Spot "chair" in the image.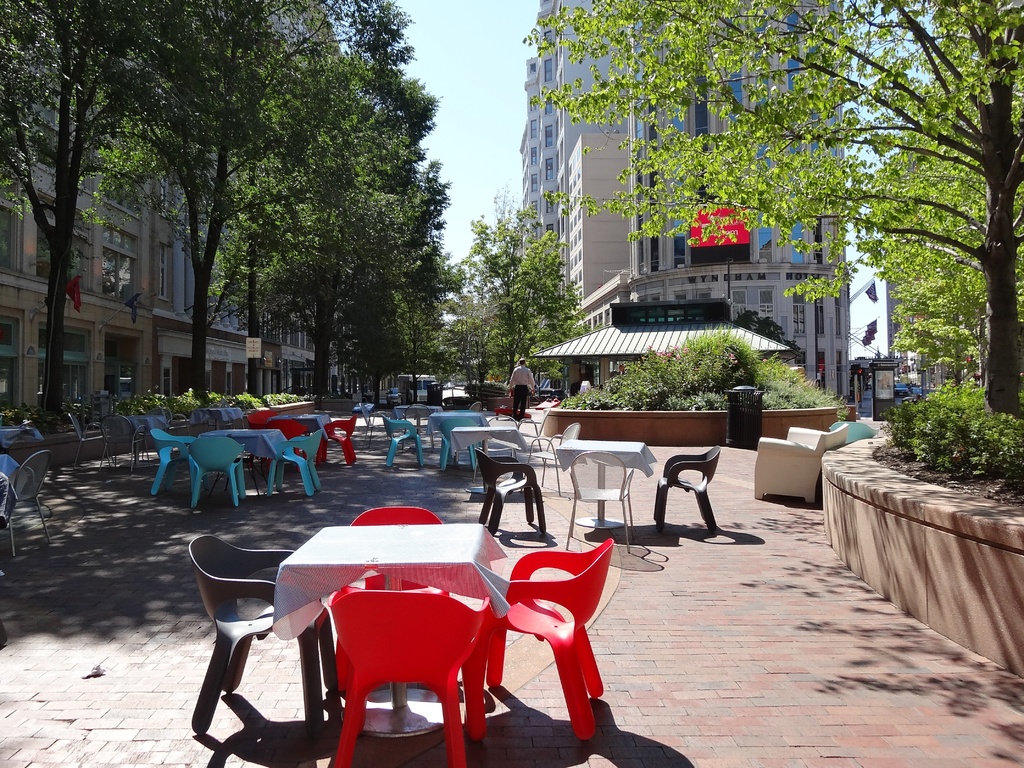
"chair" found at bbox=(568, 443, 636, 553).
